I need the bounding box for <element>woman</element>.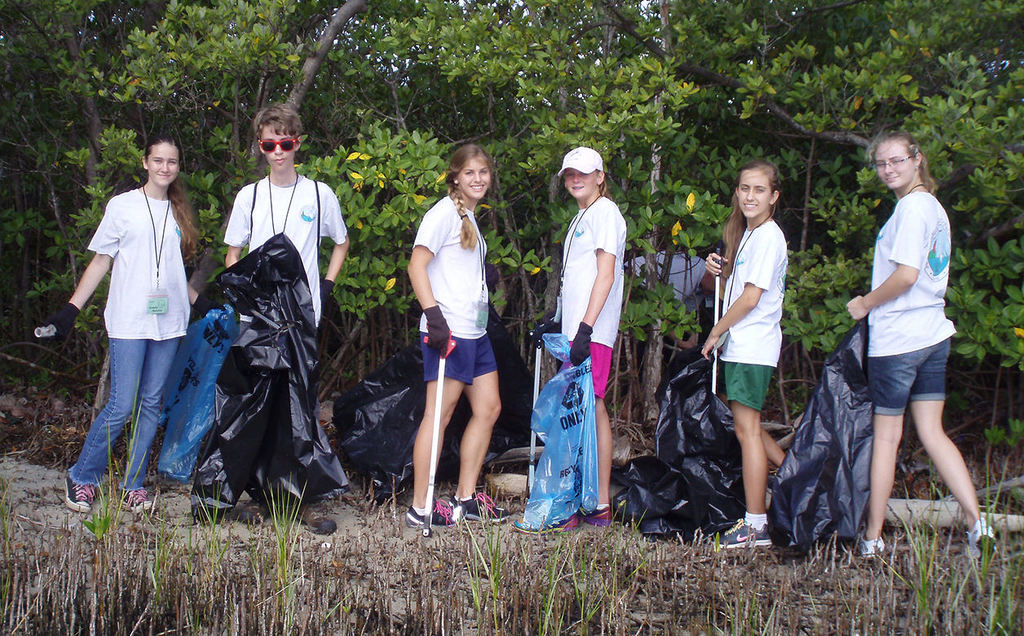
Here it is: {"x1": 841, "y1": 131, "x2": 1000, "y2": 557}.
